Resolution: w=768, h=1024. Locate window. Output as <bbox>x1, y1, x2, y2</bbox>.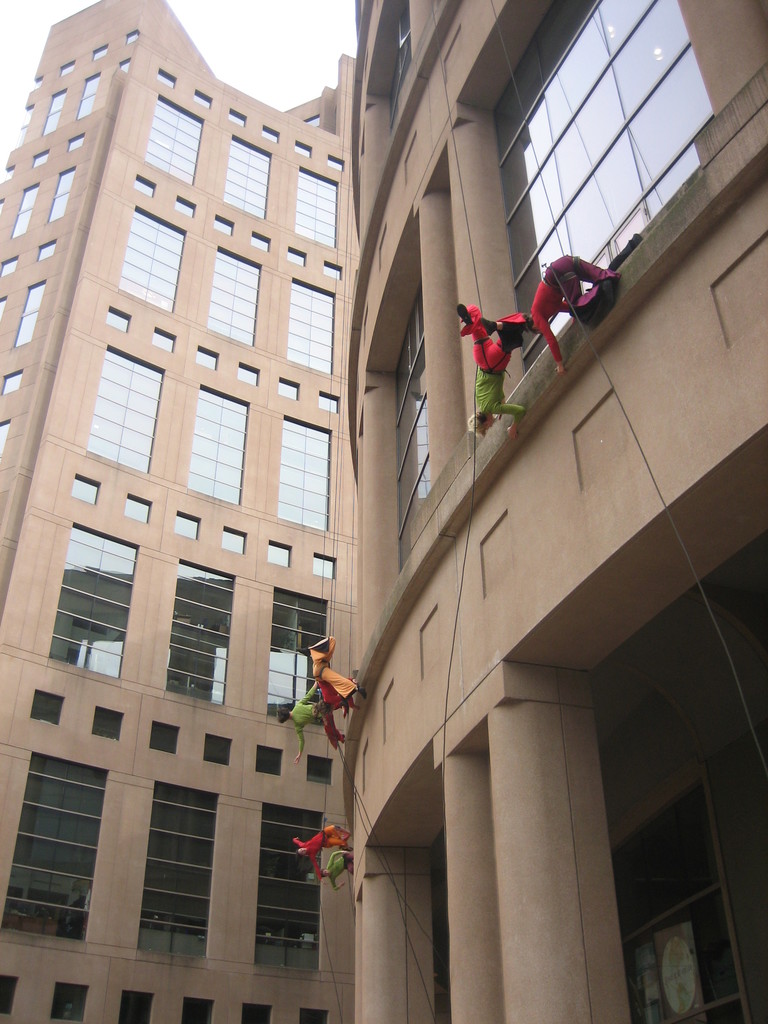
<bbox>264, 590, 328, 723</bbox>.
